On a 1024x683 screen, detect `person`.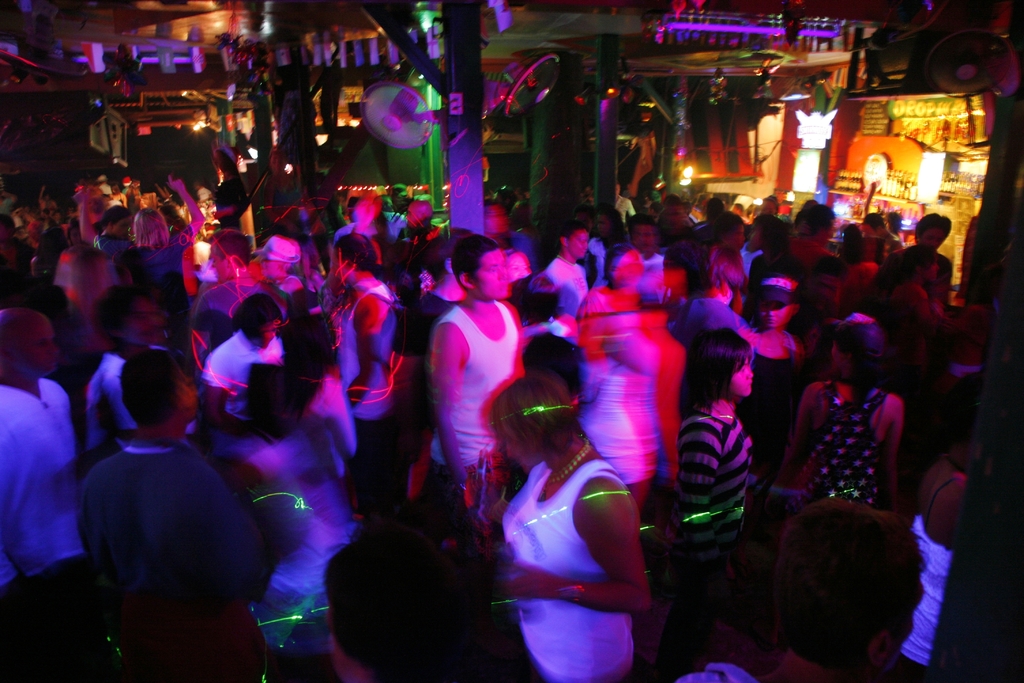
l=662, t=189, r=712, b=297.
